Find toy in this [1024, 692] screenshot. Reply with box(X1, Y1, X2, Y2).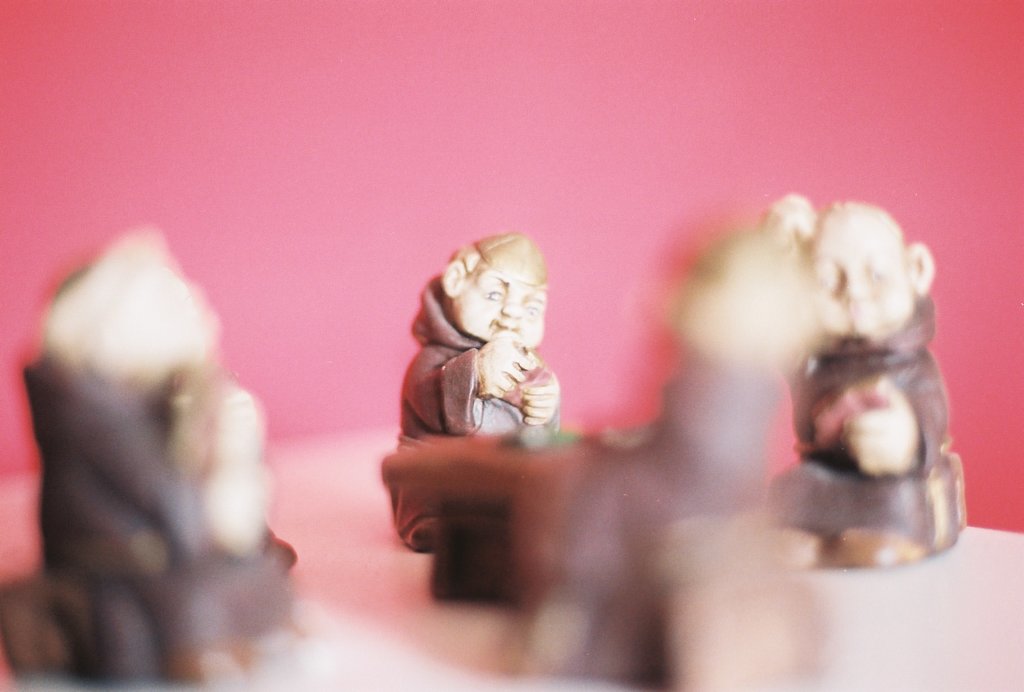
box(381, 227, 561, 550).
